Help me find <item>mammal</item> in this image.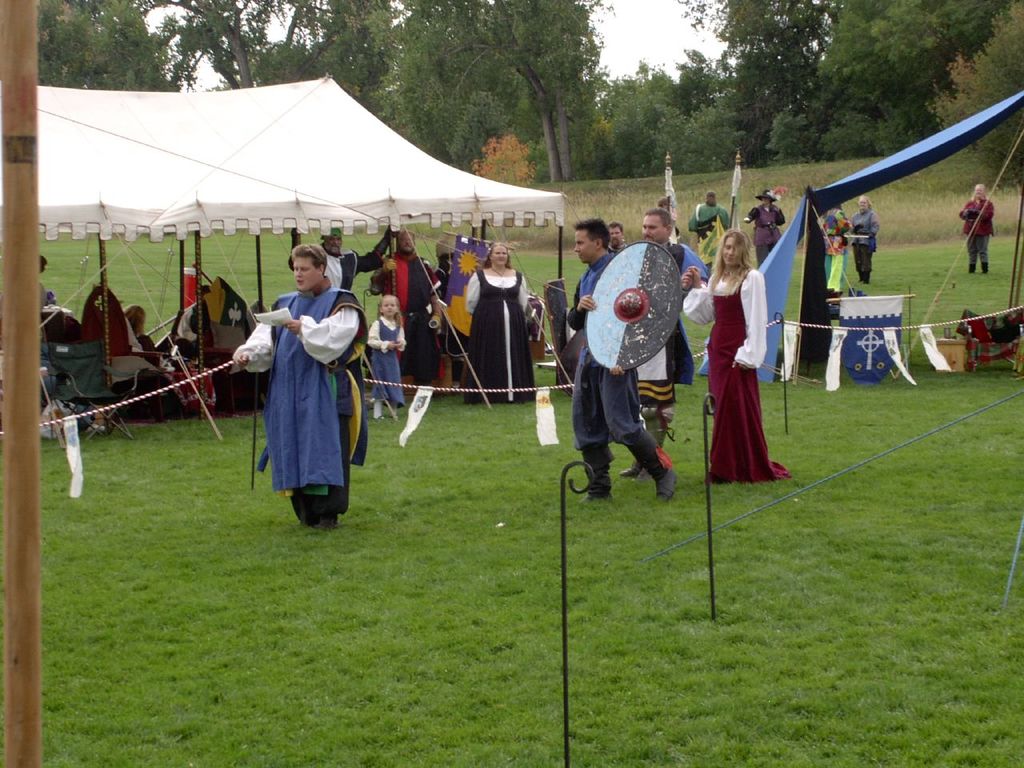
Found it: (369, 234, 441, 378).
